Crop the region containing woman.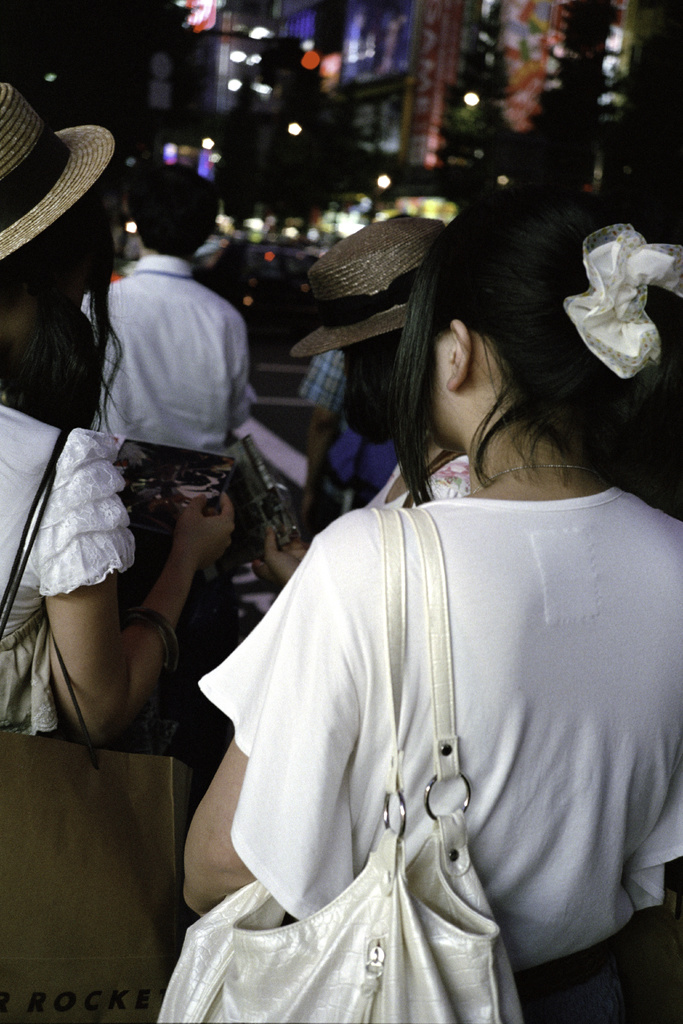
Crop region: x1=0 y1=81 x2=244 y2=750.
